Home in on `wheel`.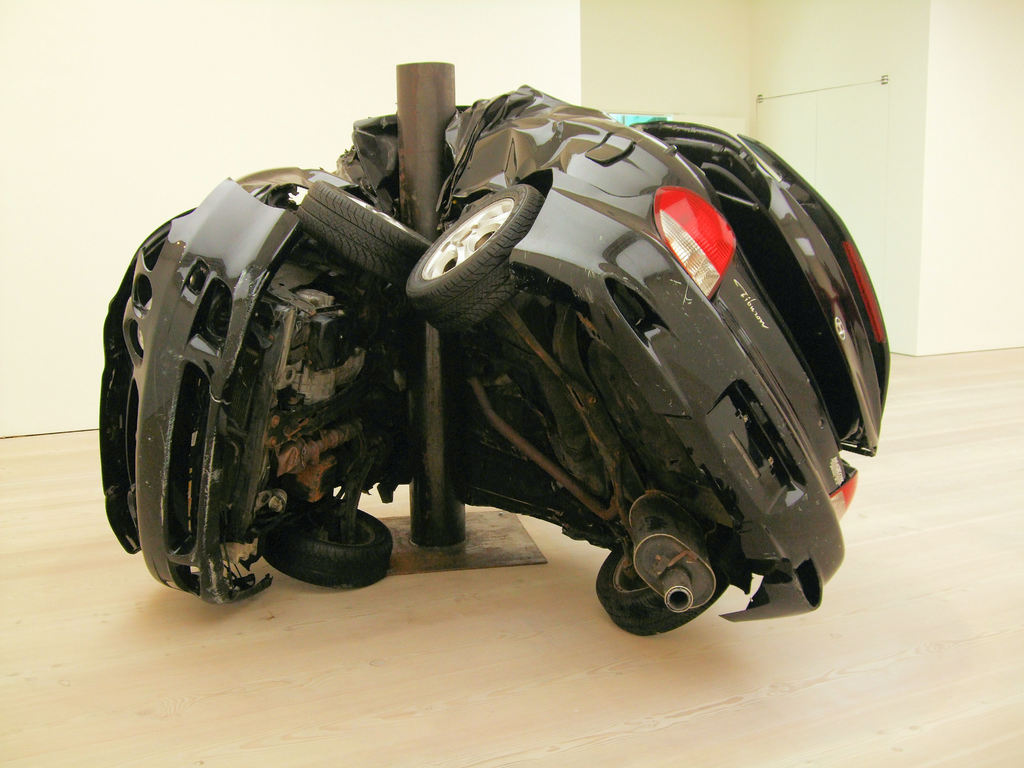
Homed in at {"x1": 255, "y1": 494, "x2": 396, "y2": 587}.
